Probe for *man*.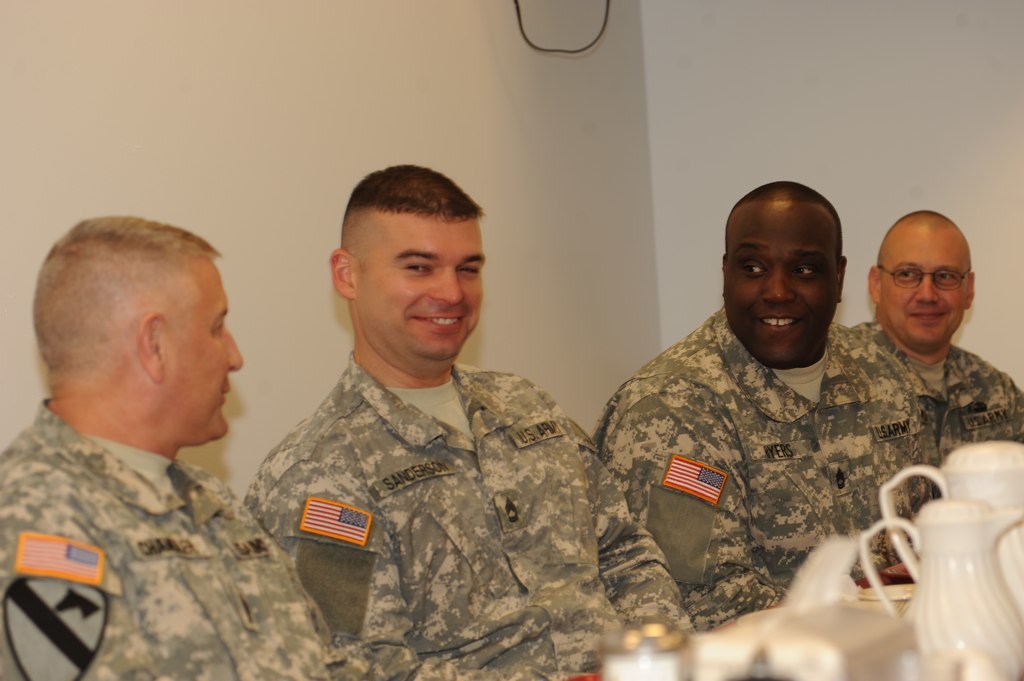
Probe result: 596/177/935/632.
